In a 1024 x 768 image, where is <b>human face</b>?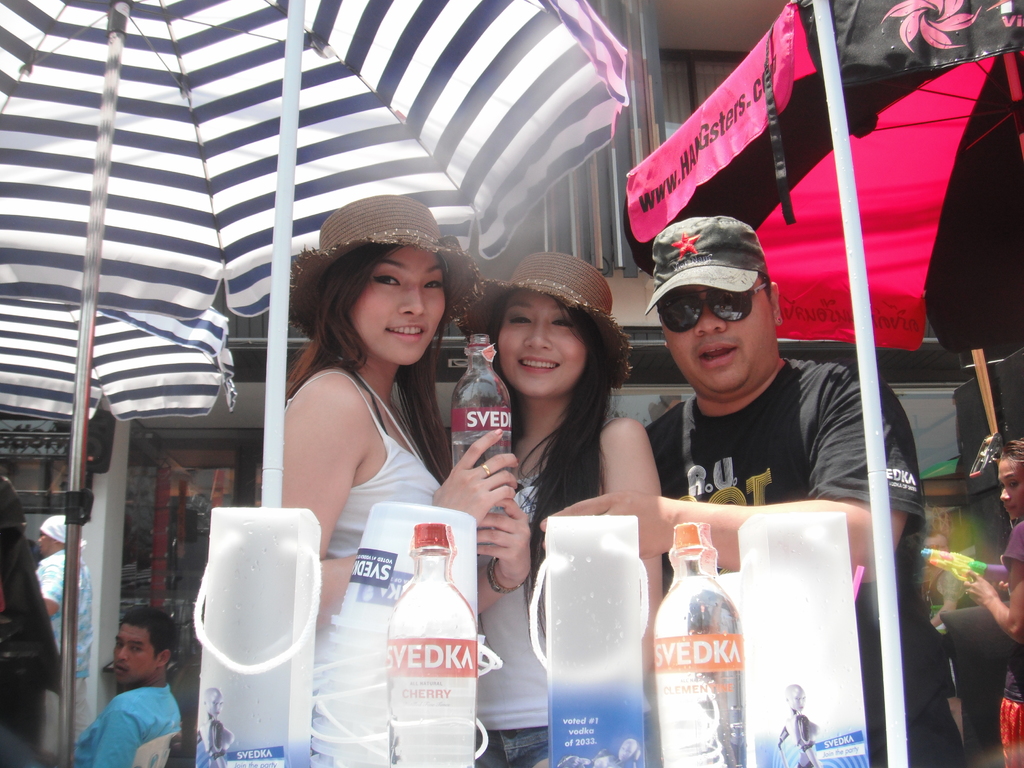
x1=346, y1=241, x2=449, y2=364.
